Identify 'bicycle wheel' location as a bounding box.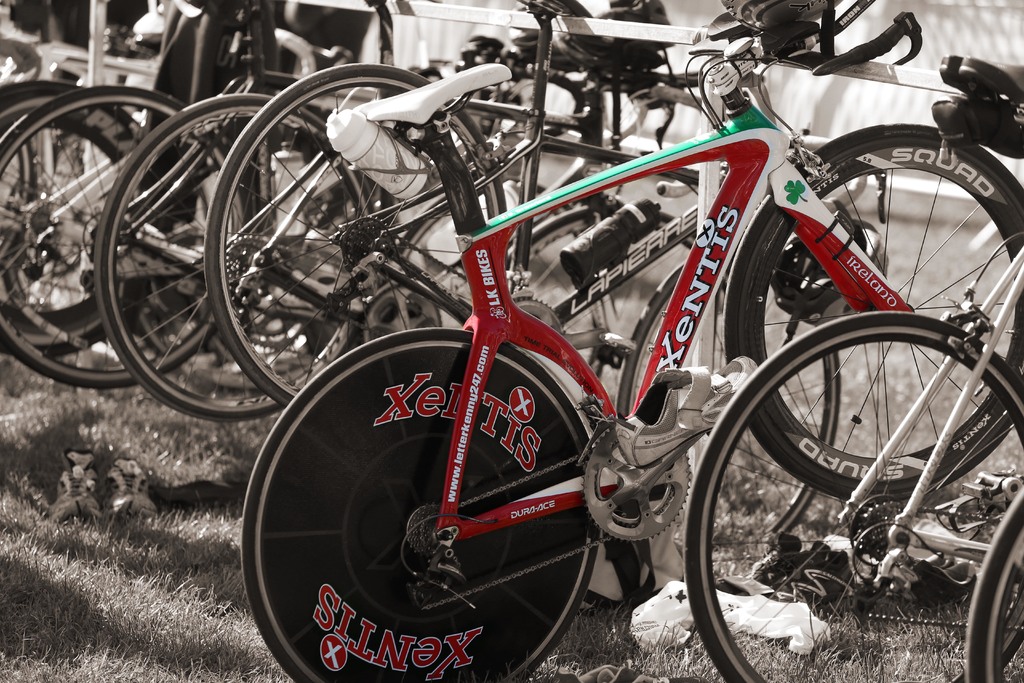
detection(498, 209, 599, 356).
